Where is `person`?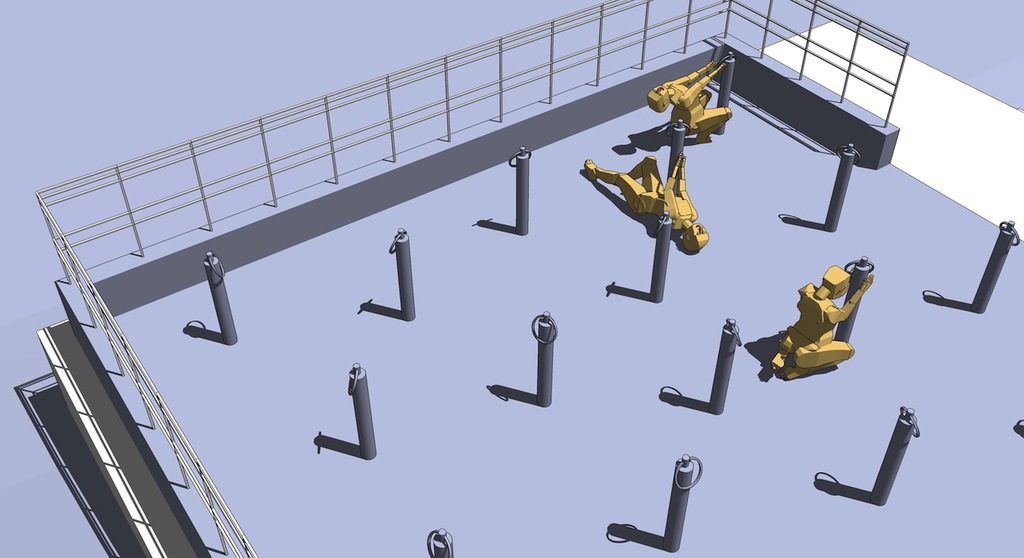
detection(654, 55, 727, 143).
